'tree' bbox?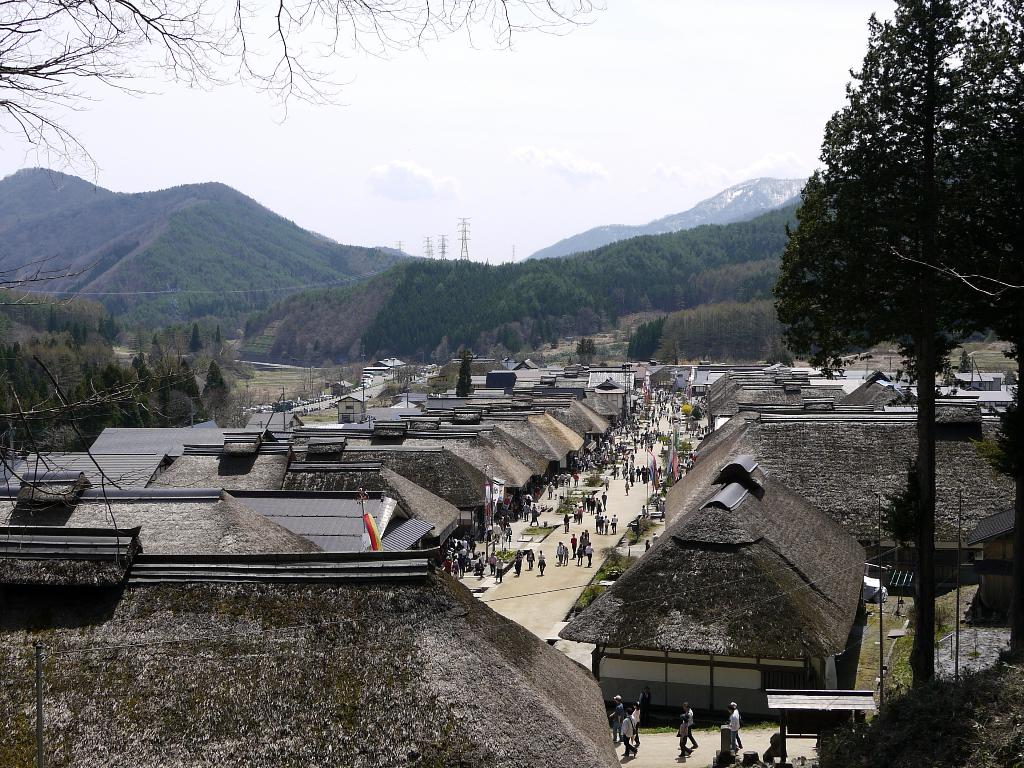
(x1=390, y1=365, x2=424, y2=381)
